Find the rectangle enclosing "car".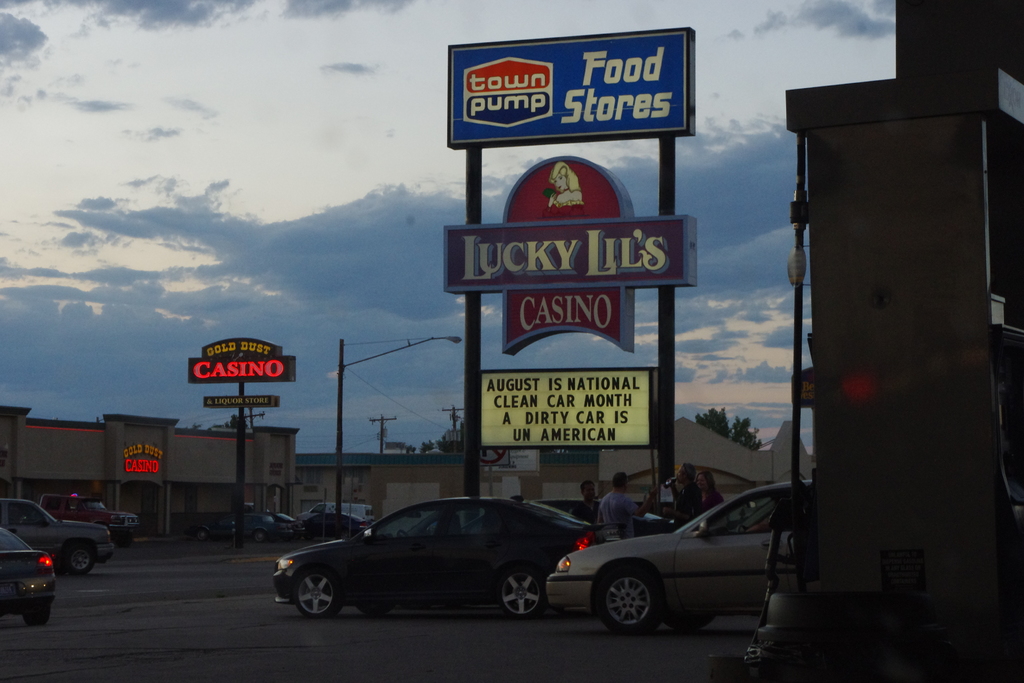
pyautogui.locateOnScreen(543, 469, 811, 627).
